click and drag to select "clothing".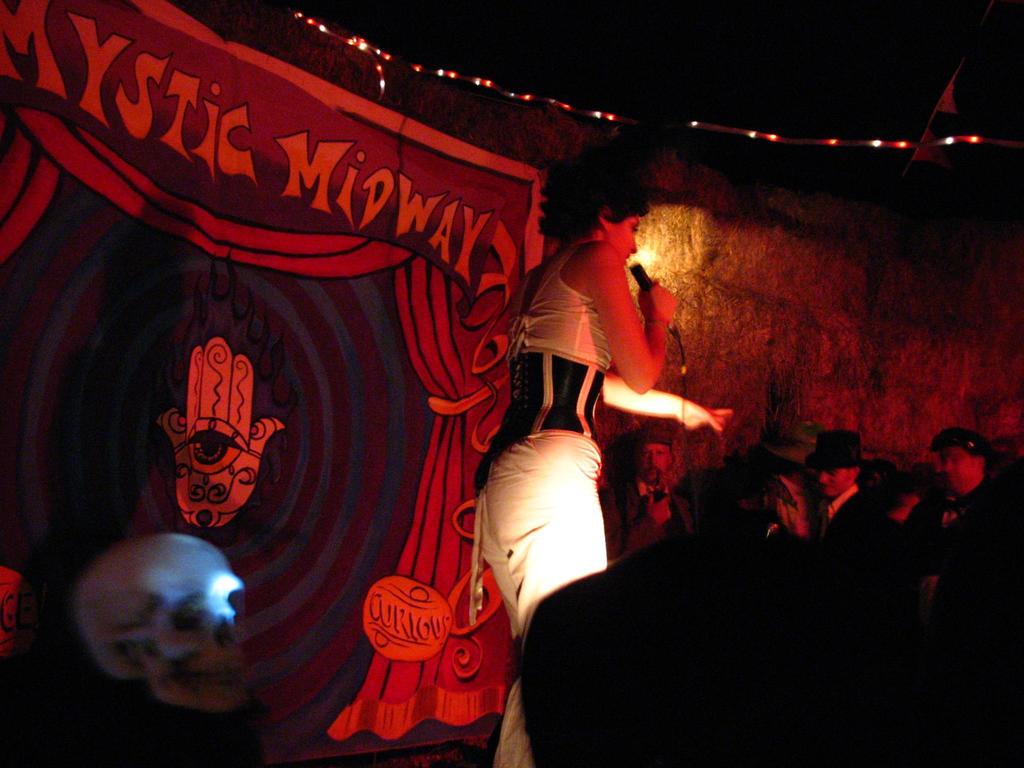
Selection: {"x1": 933, "y1": 475, "x2": 1015, "y2": 631}.
